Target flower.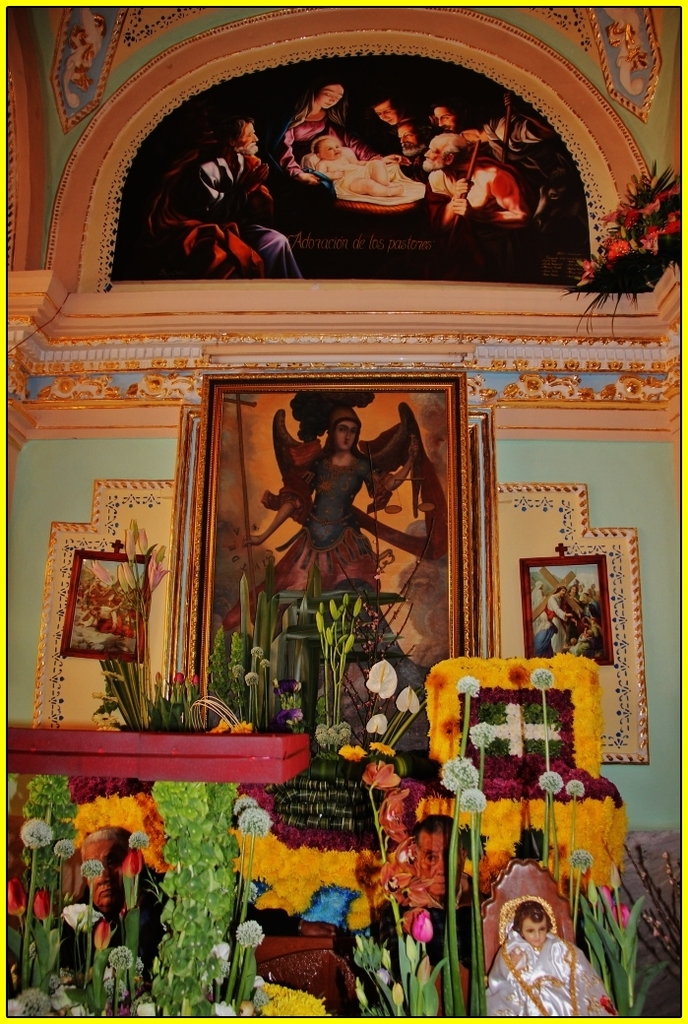
Target region: Rect(104, 944, 136, 973).
